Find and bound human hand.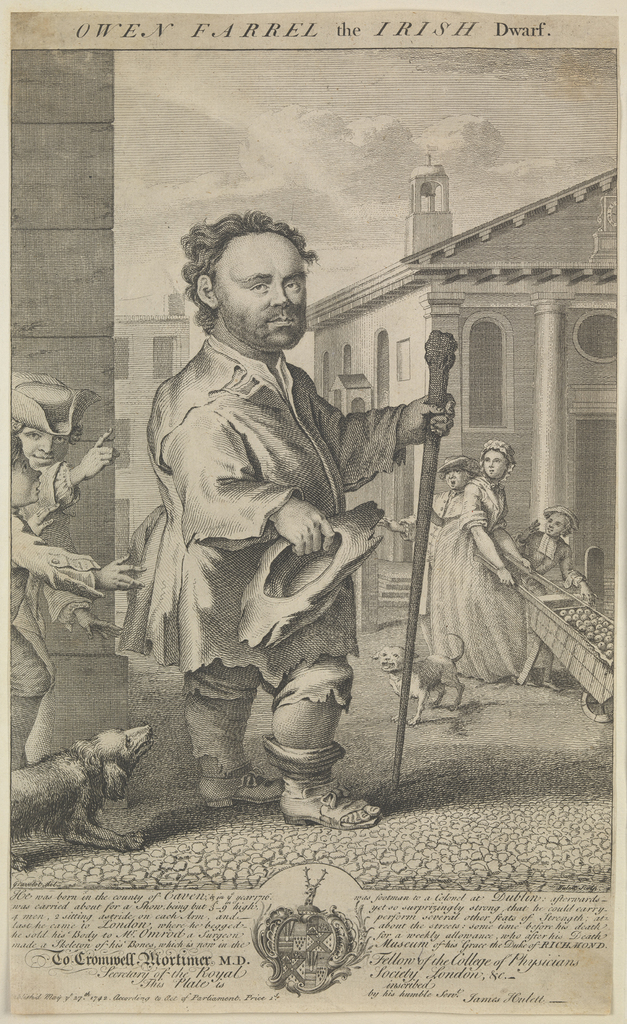
Bound: 263 505 347 570.
